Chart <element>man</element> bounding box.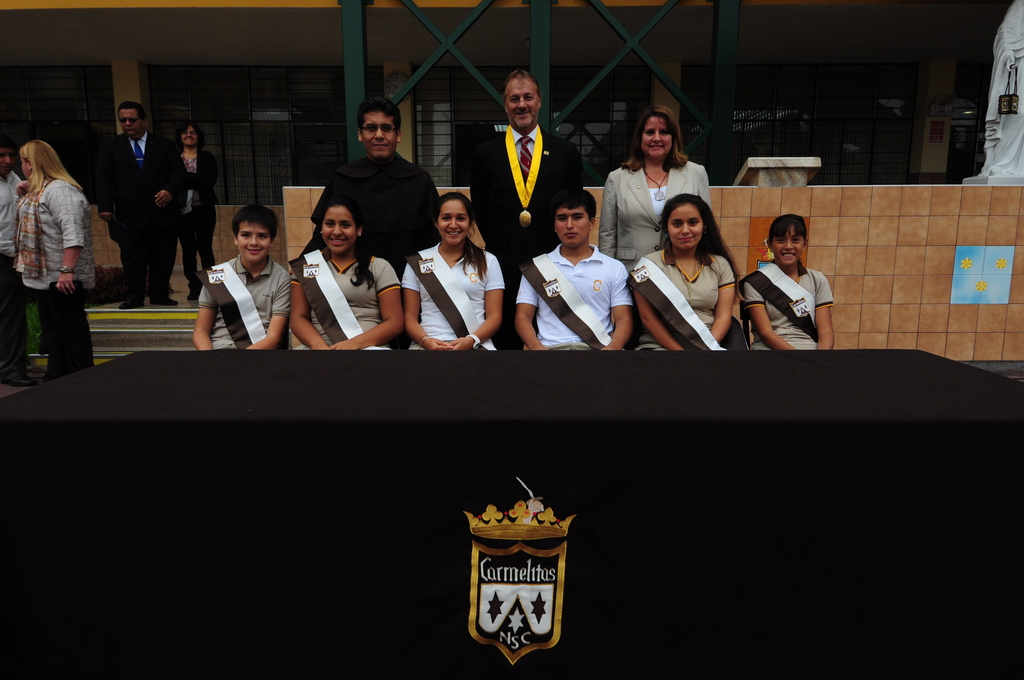
Charted: {"x1": 97, "y1": 98, "x2": 189, "y2": 314}.
